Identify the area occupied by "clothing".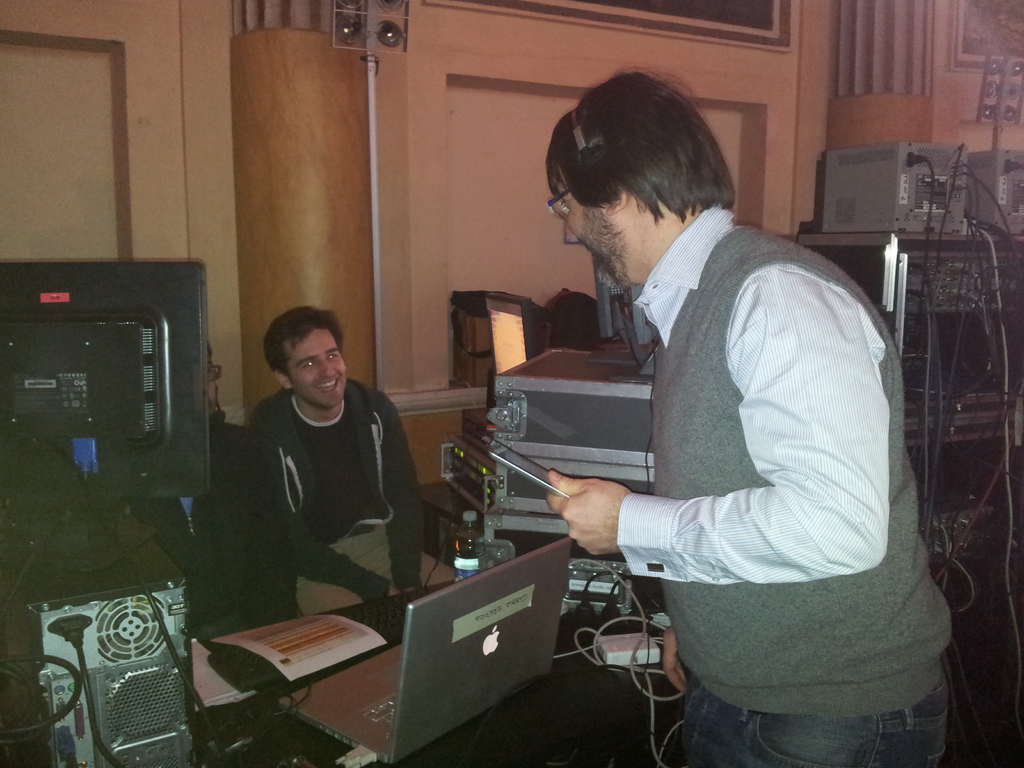
Area: 246, 376, 449, 616.
